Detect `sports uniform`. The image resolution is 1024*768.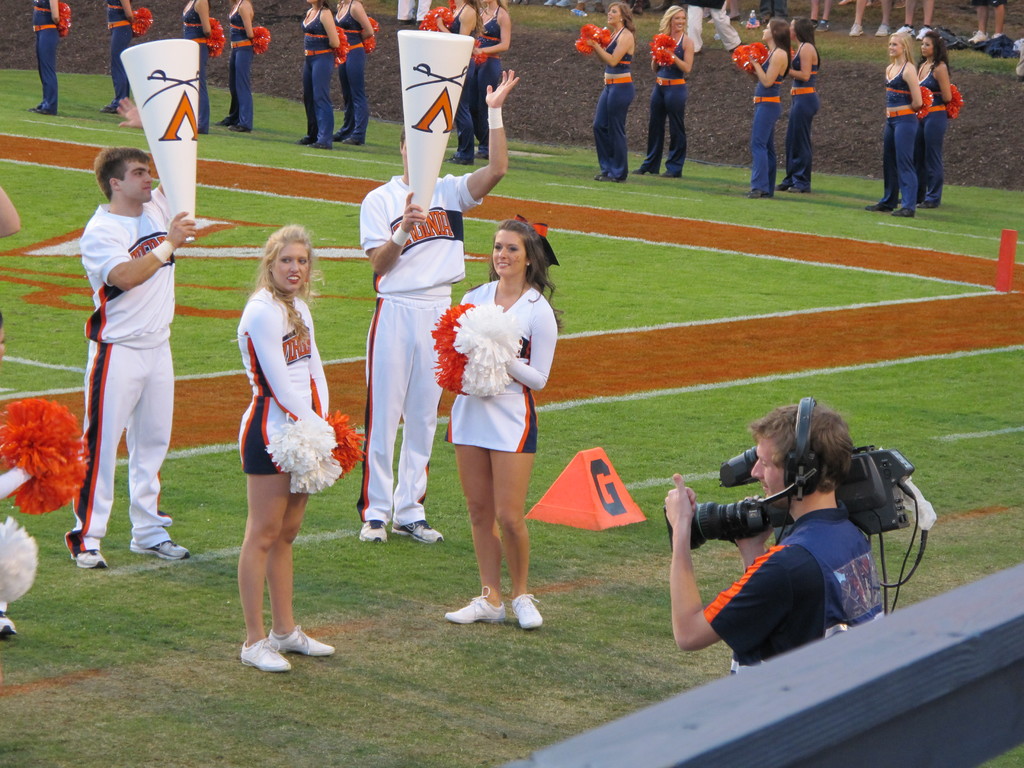
region(729, 45, 788, 198).
